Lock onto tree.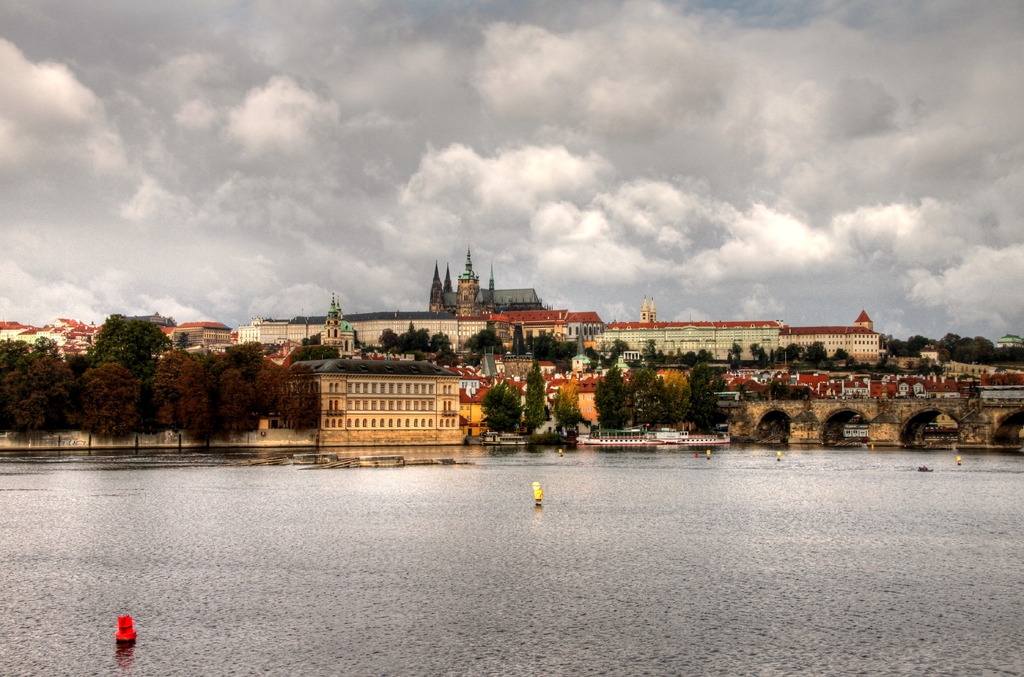
Locked: locate(483, 380, 524, 438).
